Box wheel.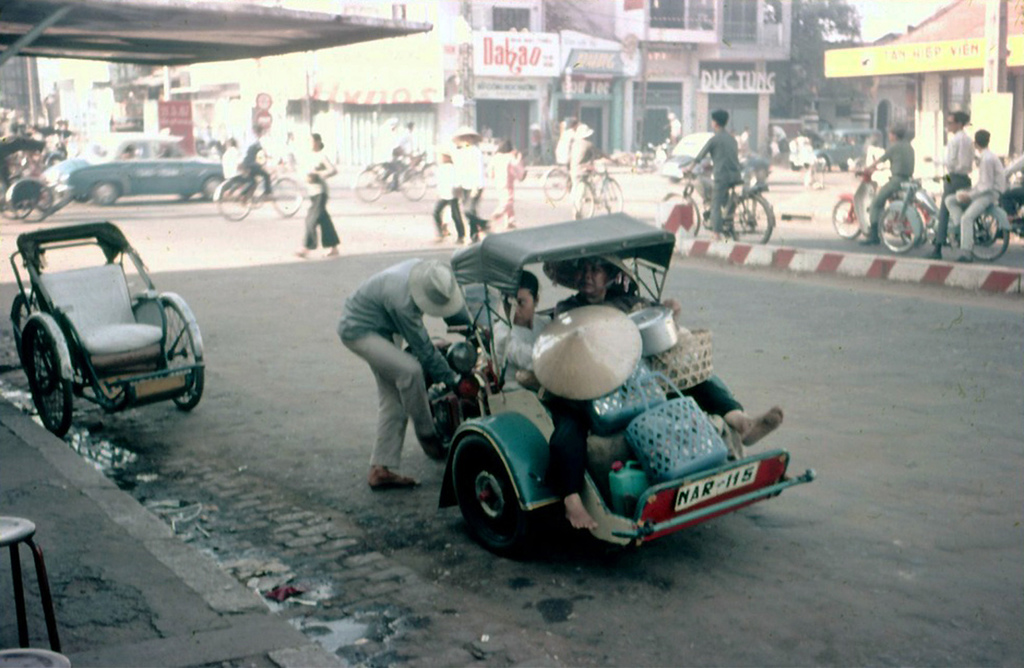
bbox=(729, 195, 775, 245).
